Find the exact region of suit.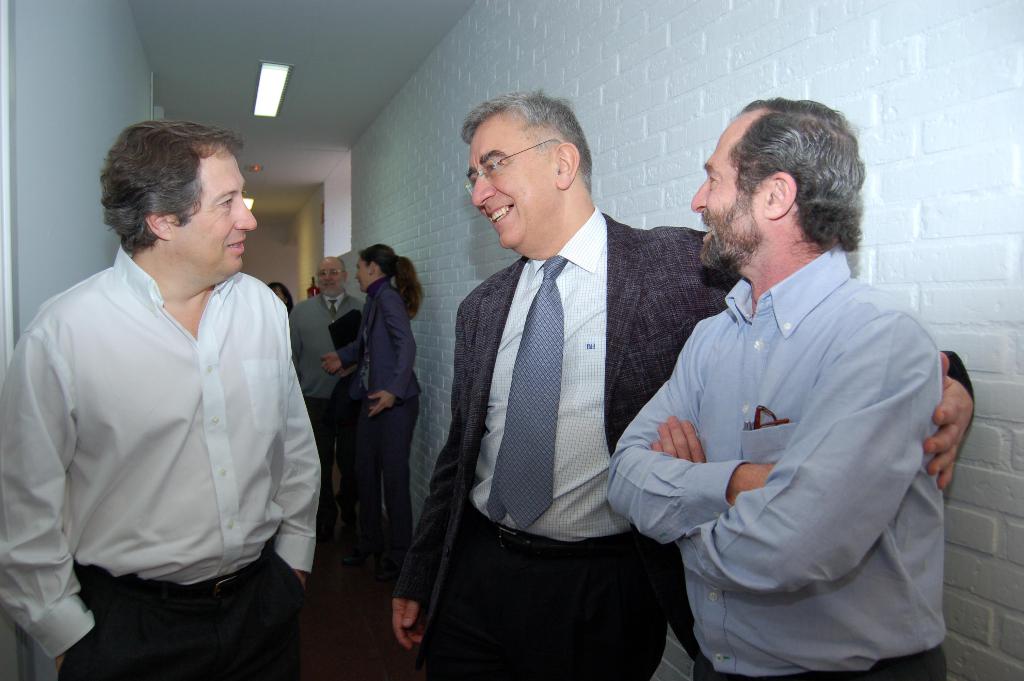
Exact region: x1=392 y1=205 x2=978 y2=680.
